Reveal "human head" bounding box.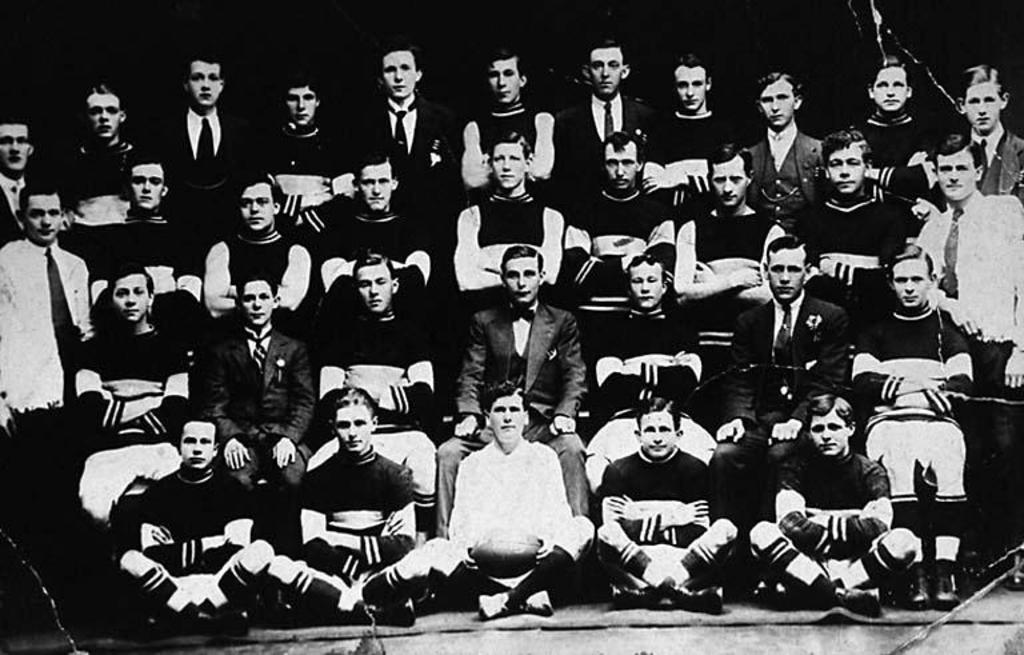
Revealed: {"left": 632, "top": 396, "right": 683, "bottom": 459}.
